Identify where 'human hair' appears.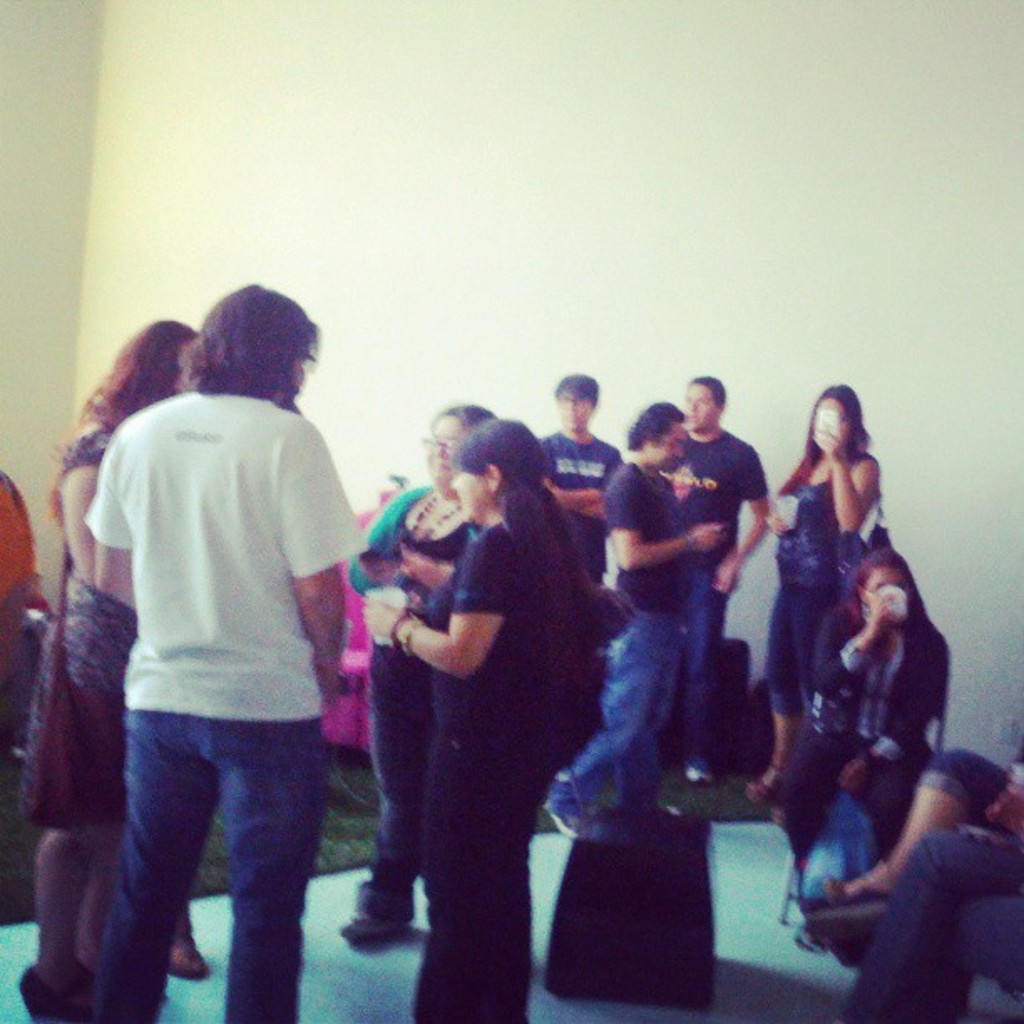
Appears at locate(552, 370, 599, 413).
